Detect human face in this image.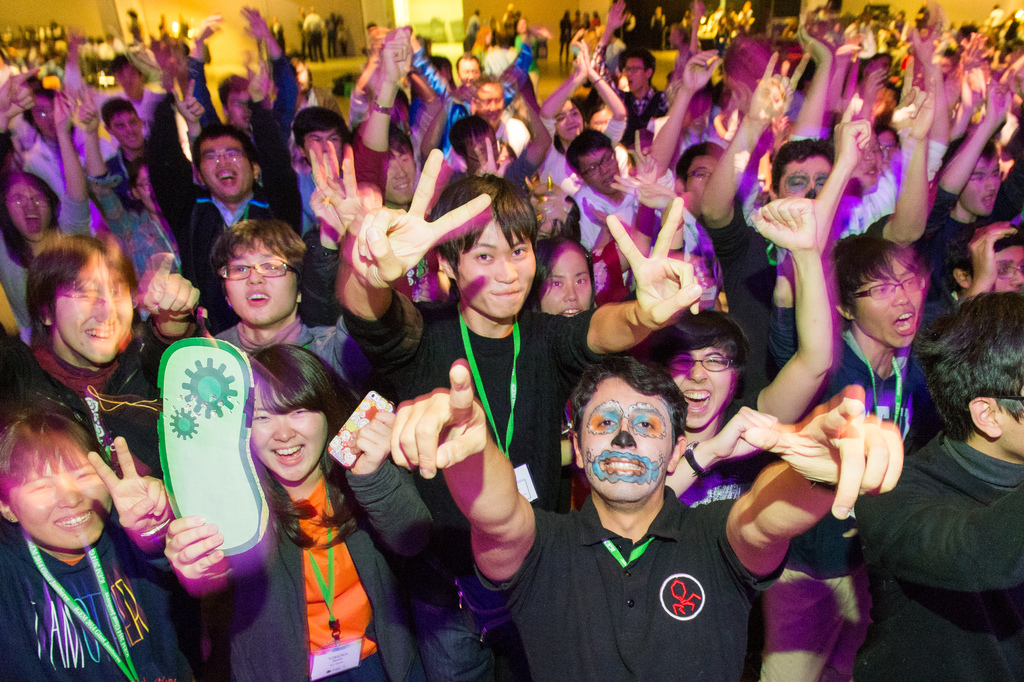
Detection: region(249, 387, 328, 483).
